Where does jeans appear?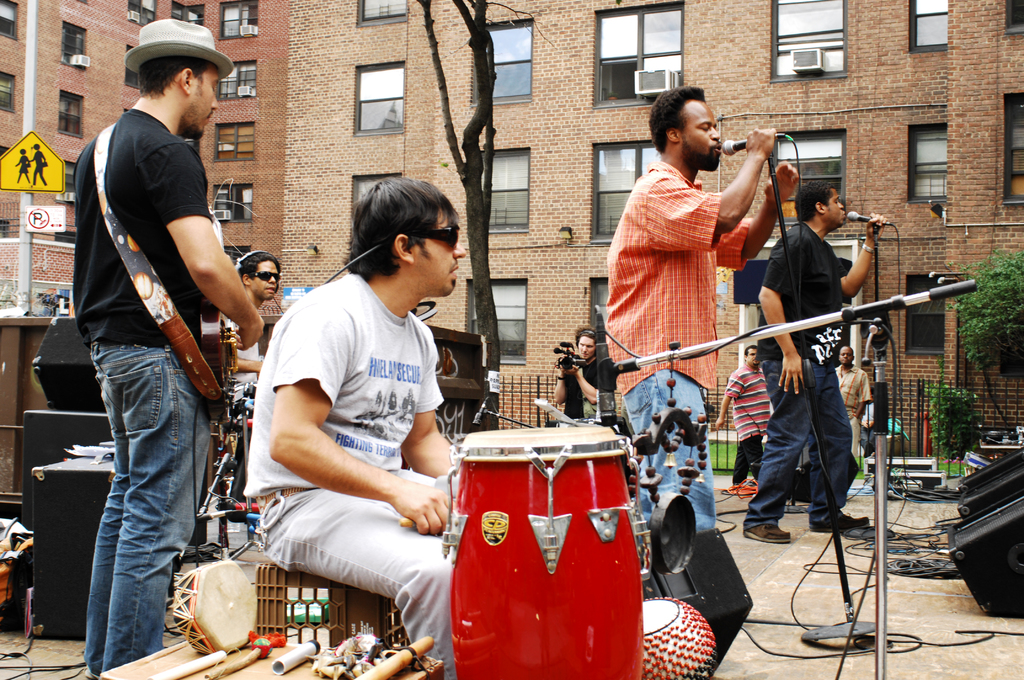
Appears at detection(744, 360, 854, 529).
